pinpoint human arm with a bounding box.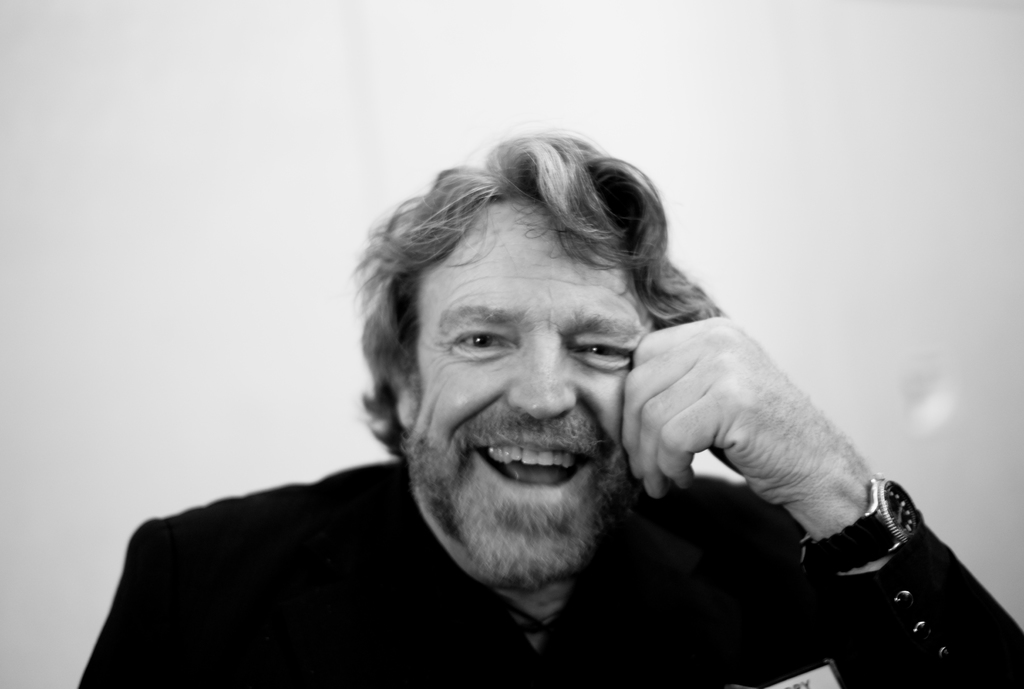
[left=621, top=312, right=1023, bottom=688].
